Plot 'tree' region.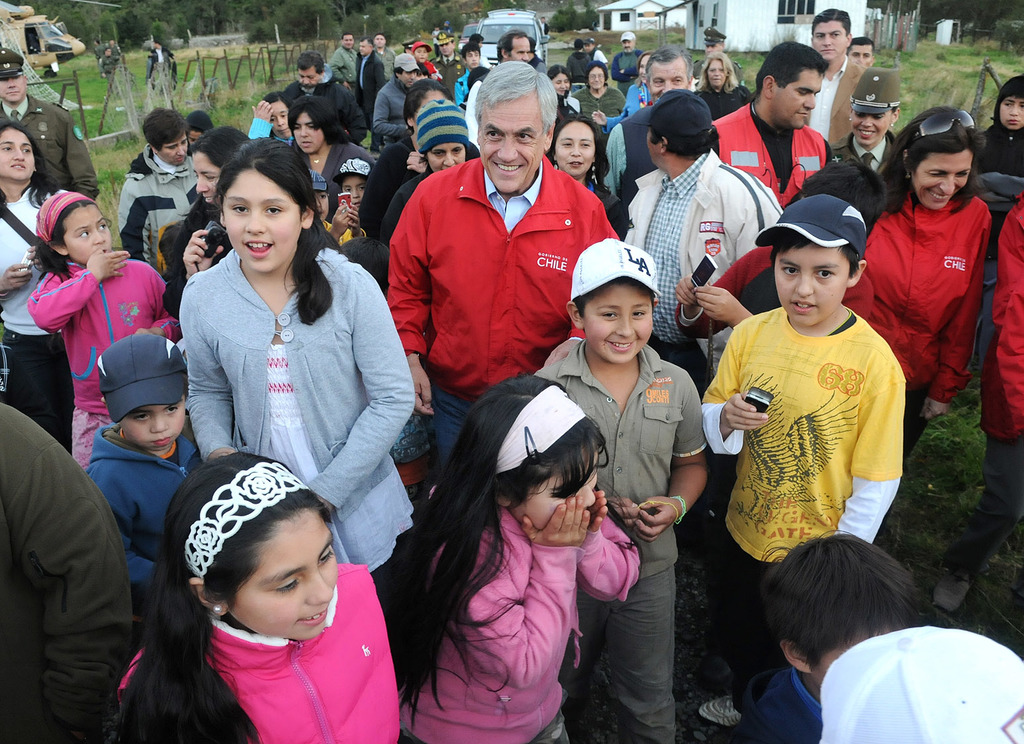
Plotted at l=121, t=0, r=154, b=61.
